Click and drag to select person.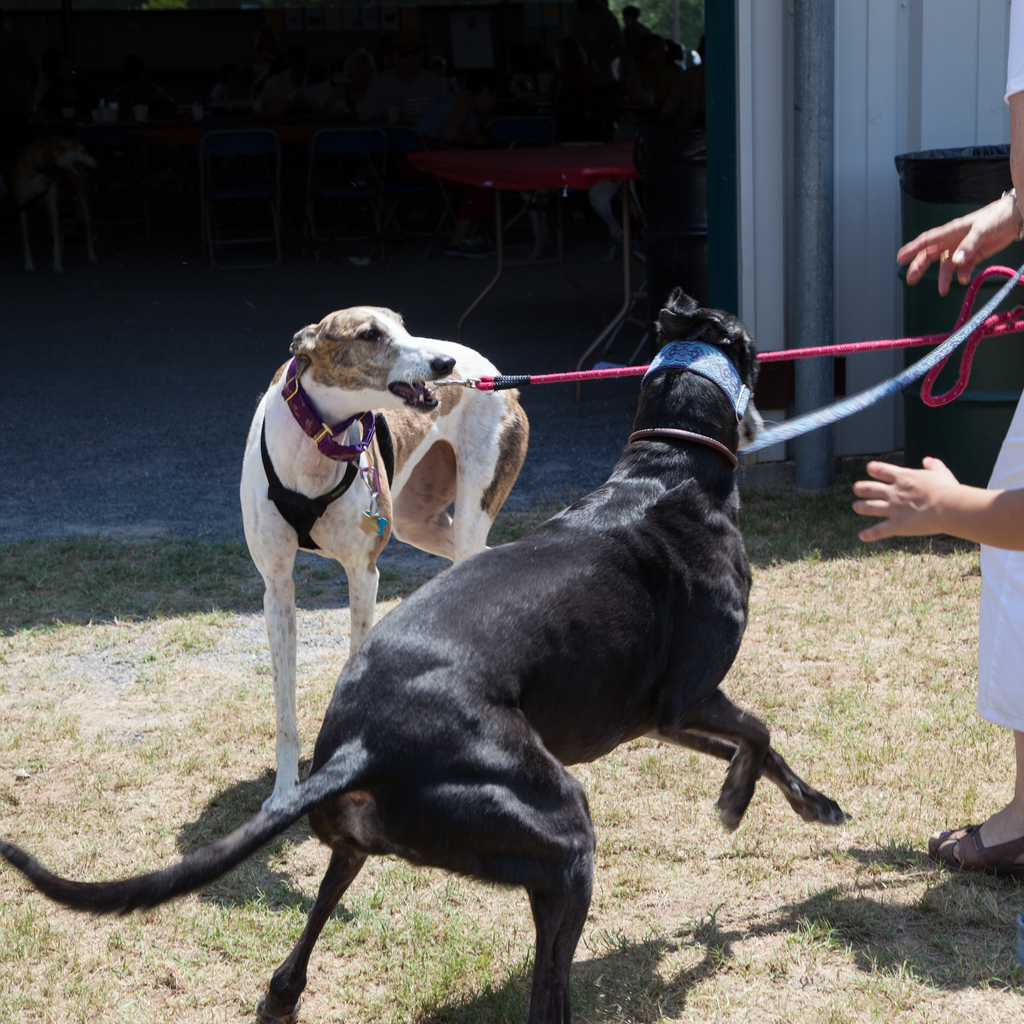
Selection: bbox(1000, 0, 1023, 227).
